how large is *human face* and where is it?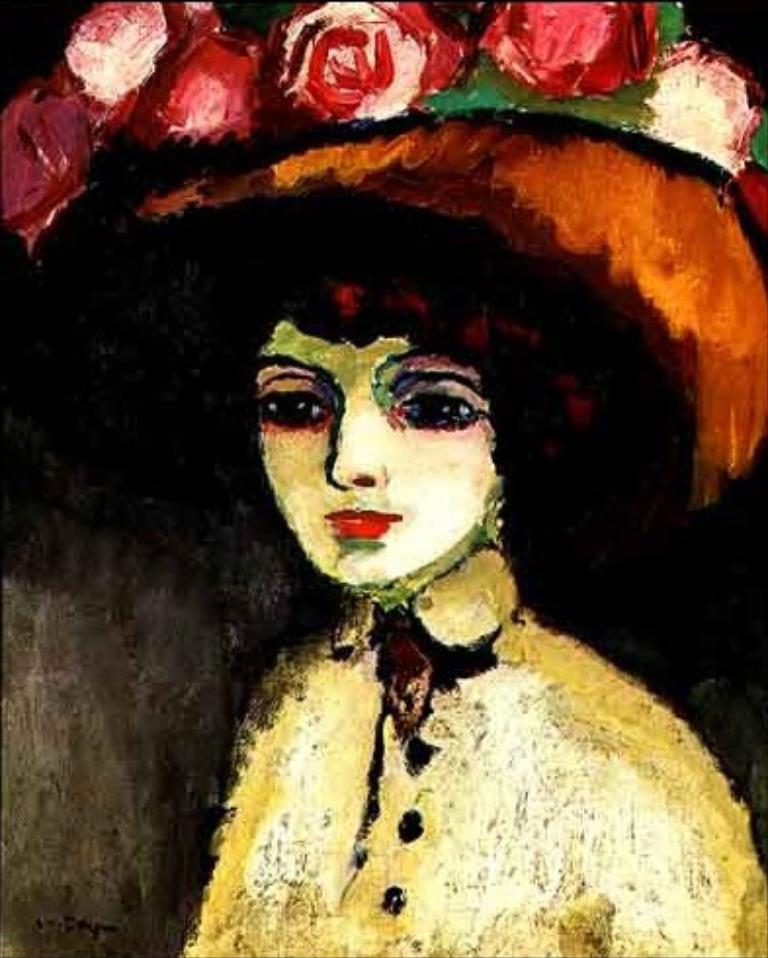
Bounding box: (left=252, top=321, right=504, bottom=594).
